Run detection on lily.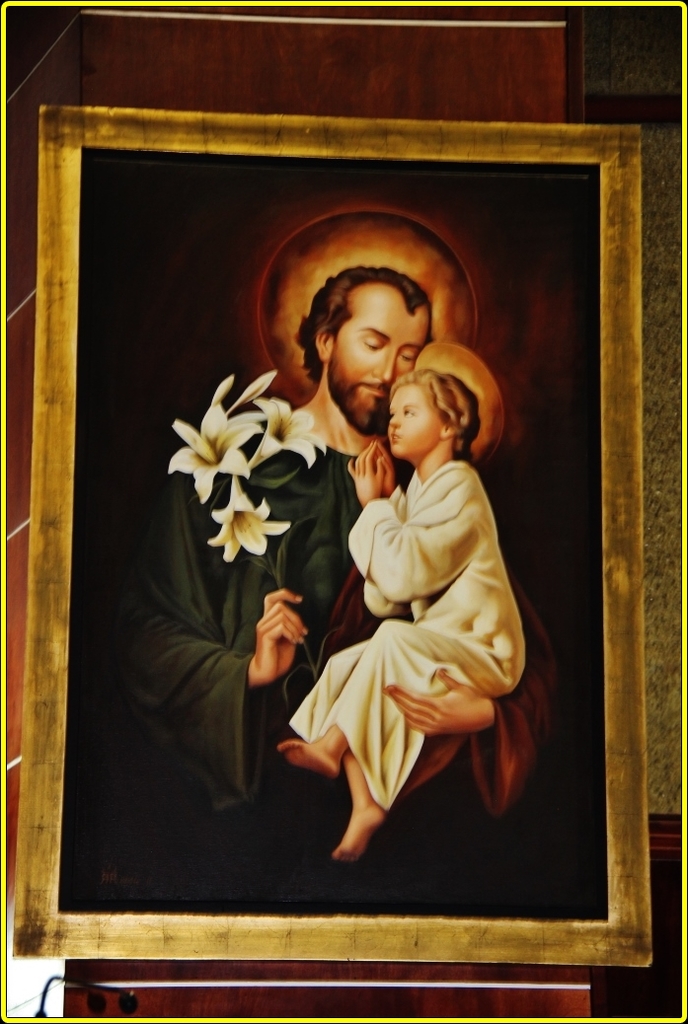
Result: [186,397,264,510].
